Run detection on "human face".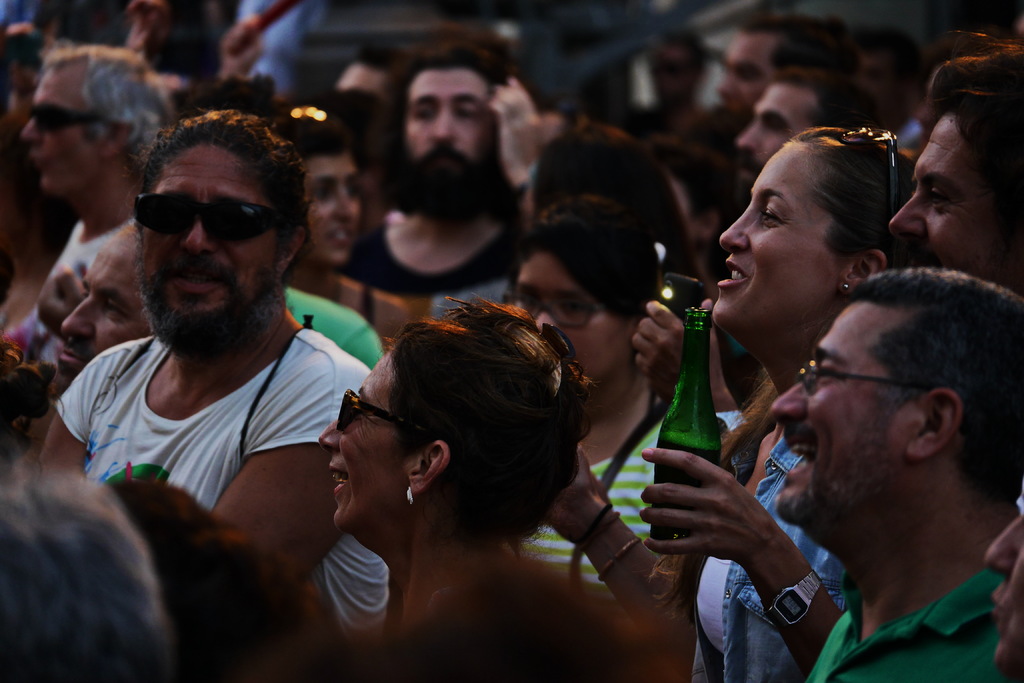
Result: rect(770, 296, 910, 516).
